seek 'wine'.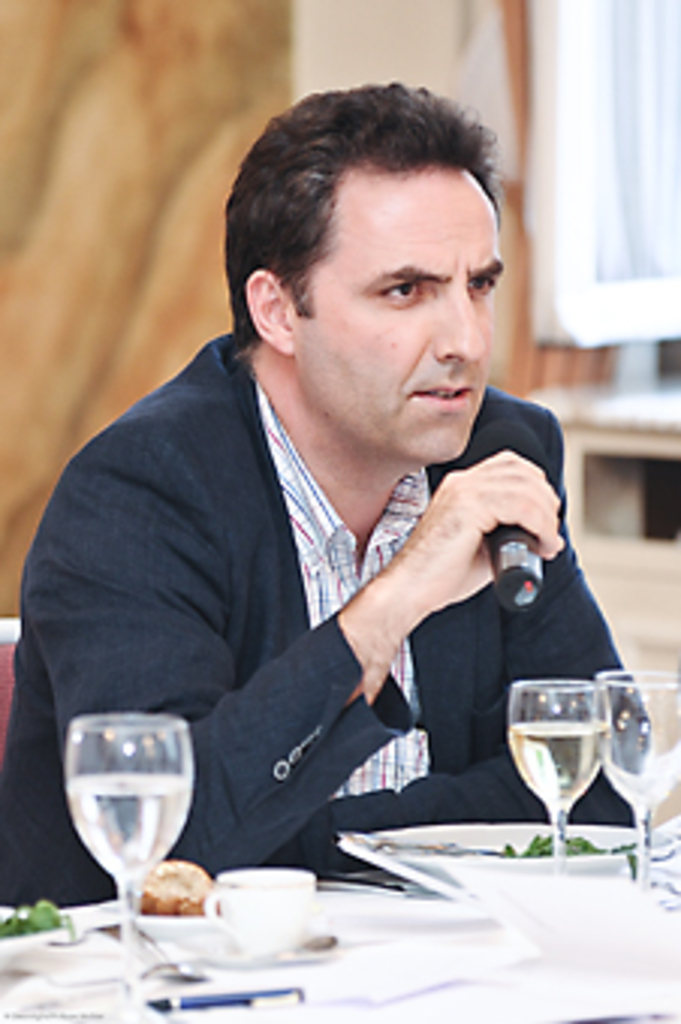
BBox(69, 765, 193, 879).
